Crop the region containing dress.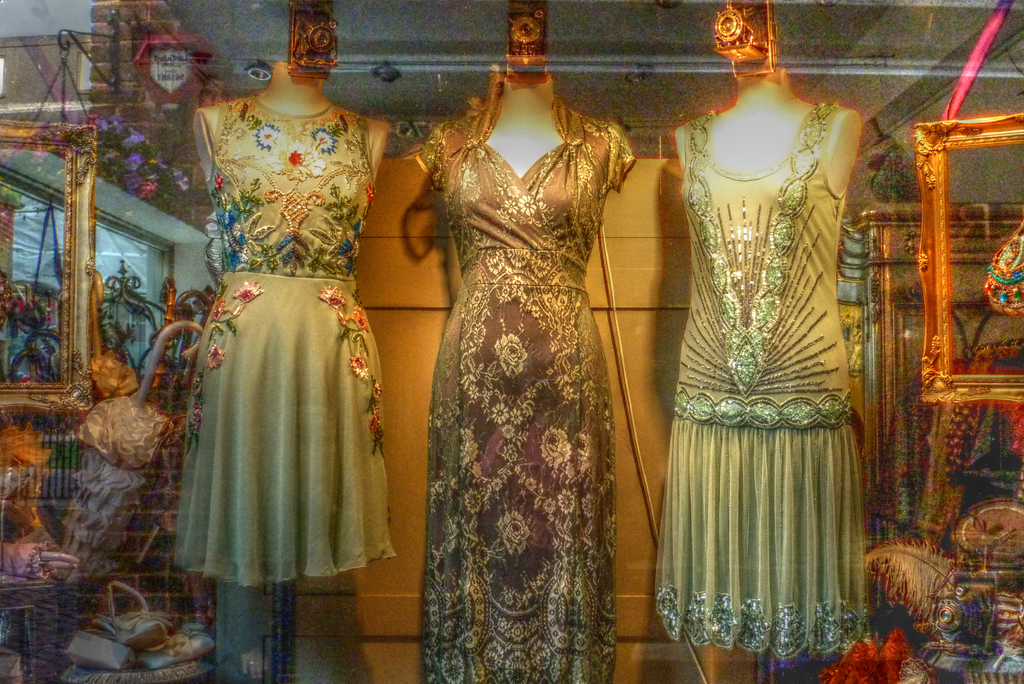
Crop region: 413 72 636 683.
